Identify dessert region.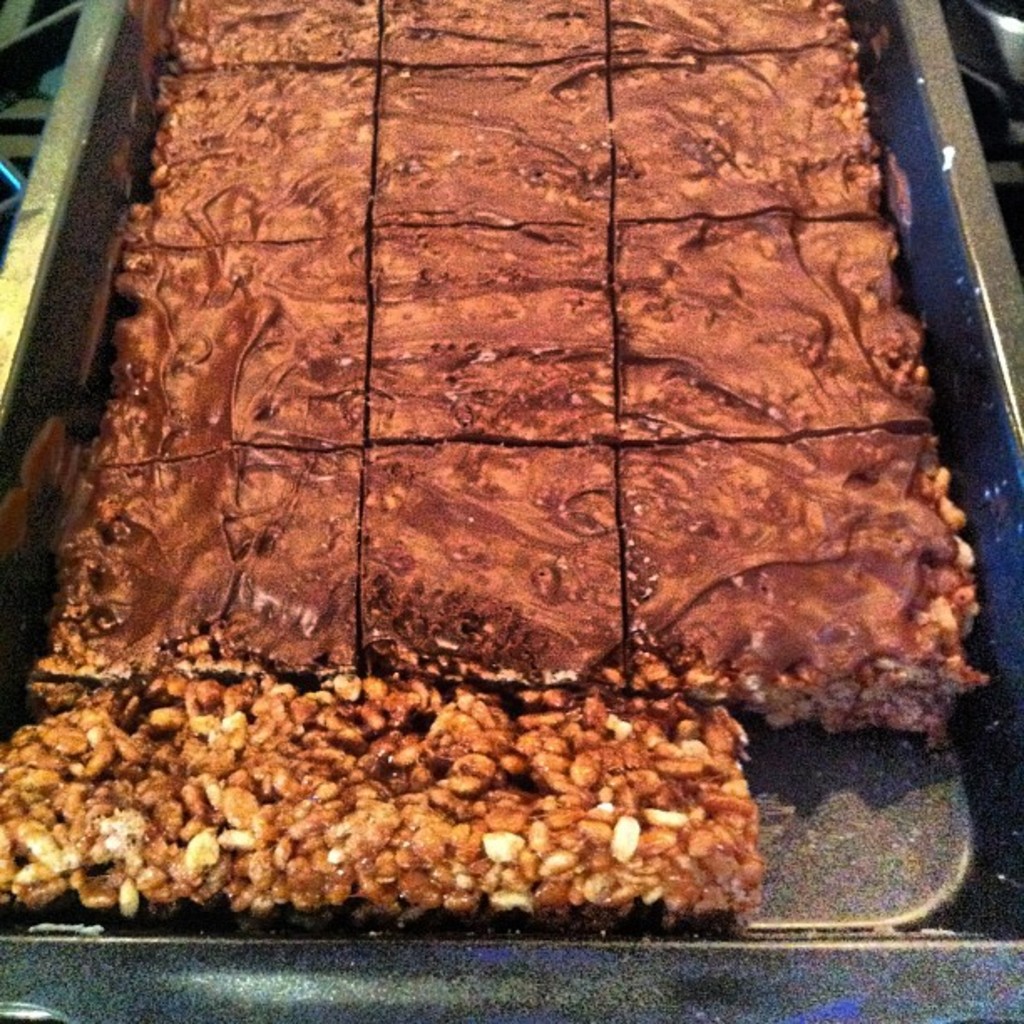
Region: <box>156,2,376,64</box>.
